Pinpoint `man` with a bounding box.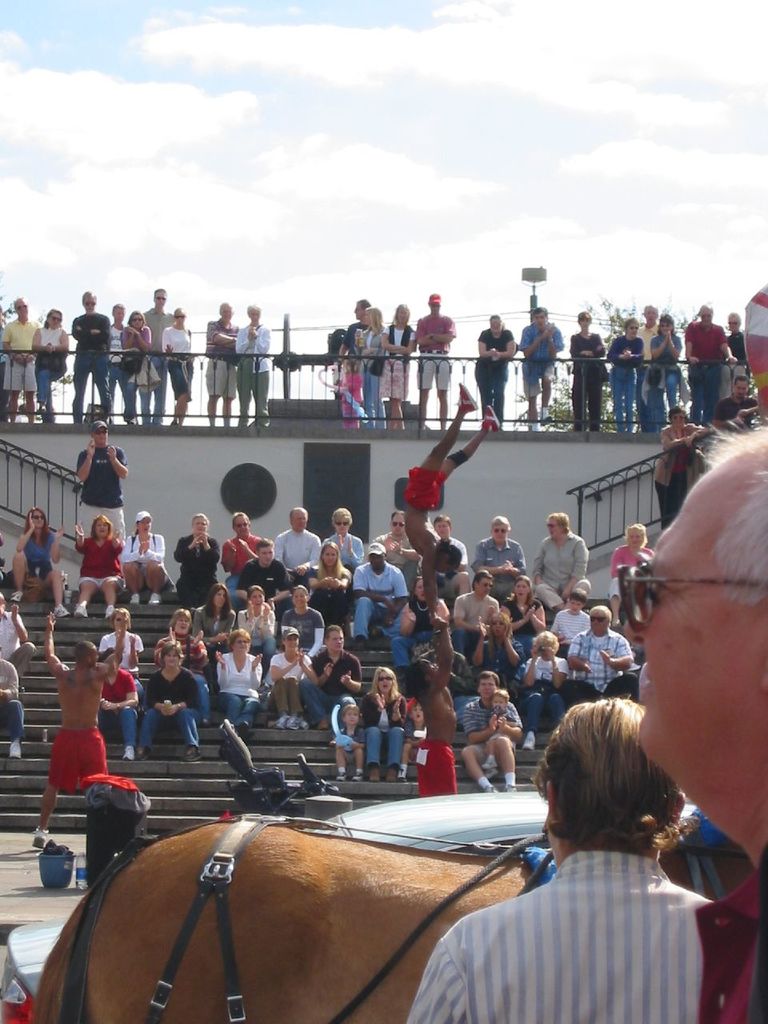
[270,502,324,585].
